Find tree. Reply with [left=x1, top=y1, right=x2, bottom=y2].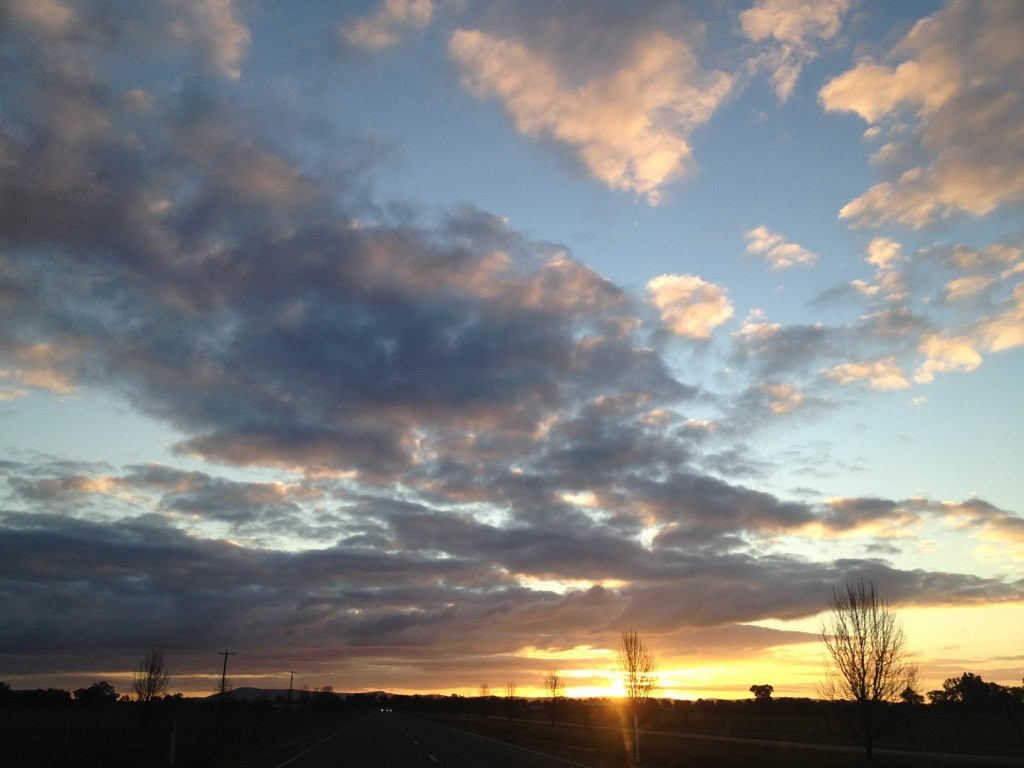
[left=746, top=680, right=777, bottom=708].
